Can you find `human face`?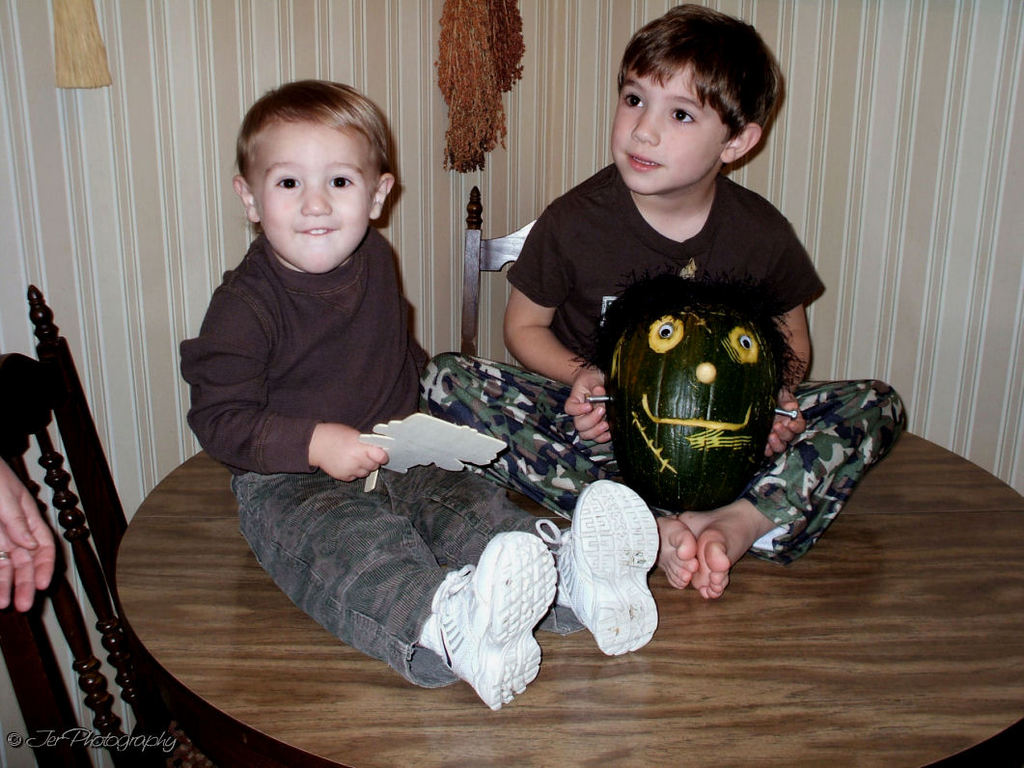
Yes, bounding box: BBox(610, 69, 729, 195).
